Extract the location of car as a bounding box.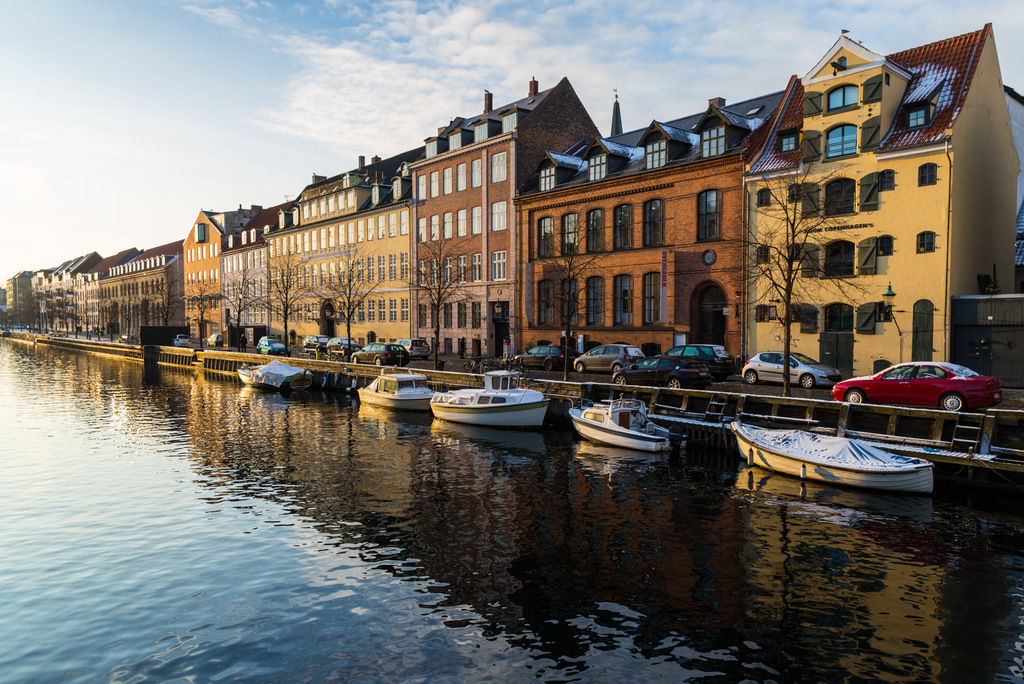
[664,340,737,375].
